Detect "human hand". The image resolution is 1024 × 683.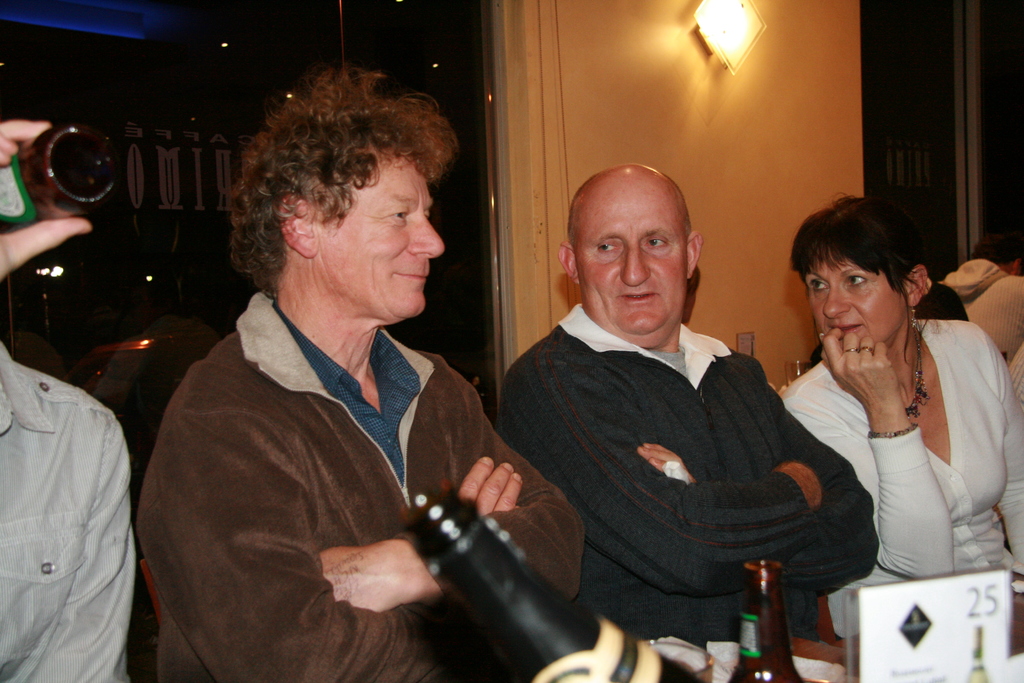
region(0, 118, 95, 278).
